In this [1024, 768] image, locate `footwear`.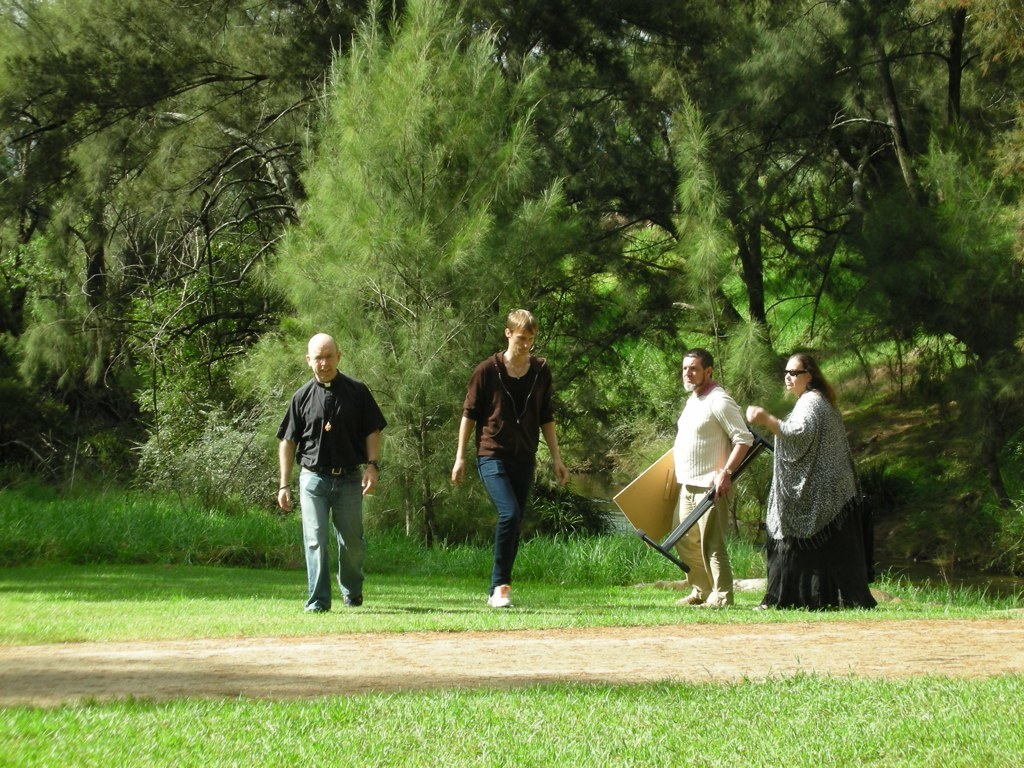
Bounding box: rect(493, 583, 508, 603).
